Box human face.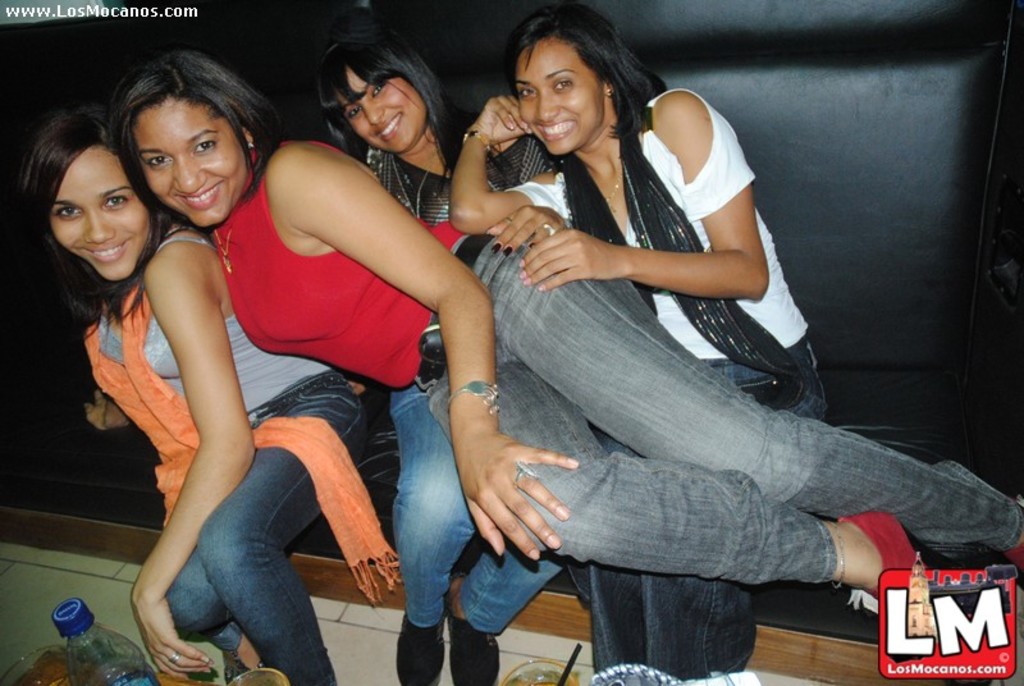
crop(42, 155, 157, 278).
